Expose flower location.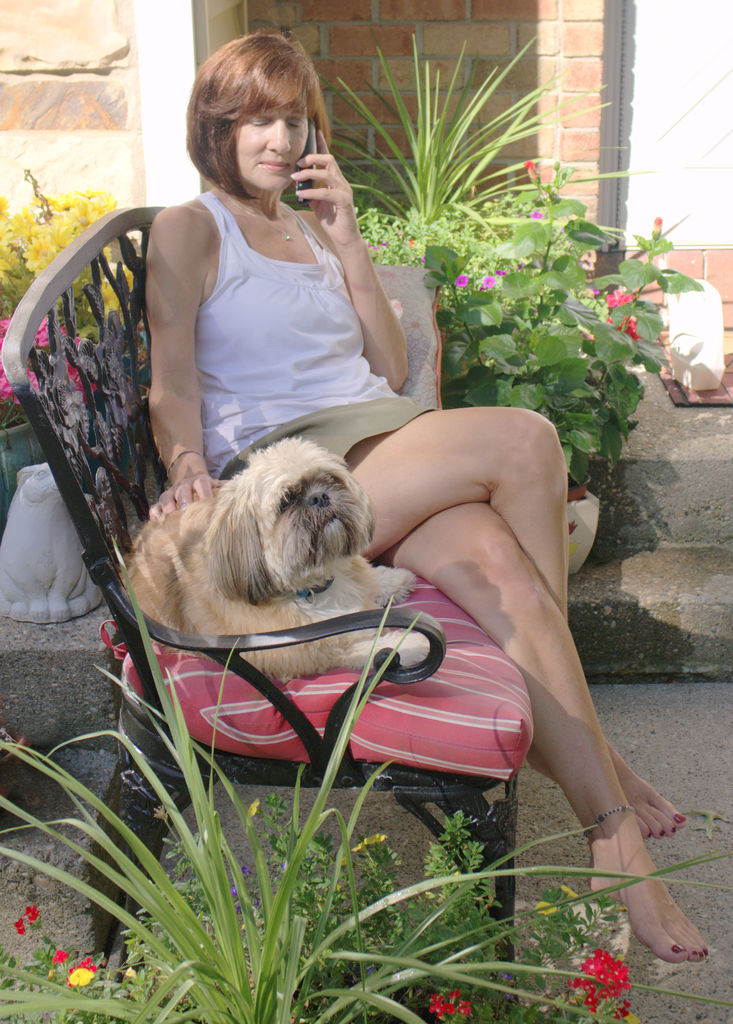
Exposed at (left=485, top=275, right=497, bottom=289).
